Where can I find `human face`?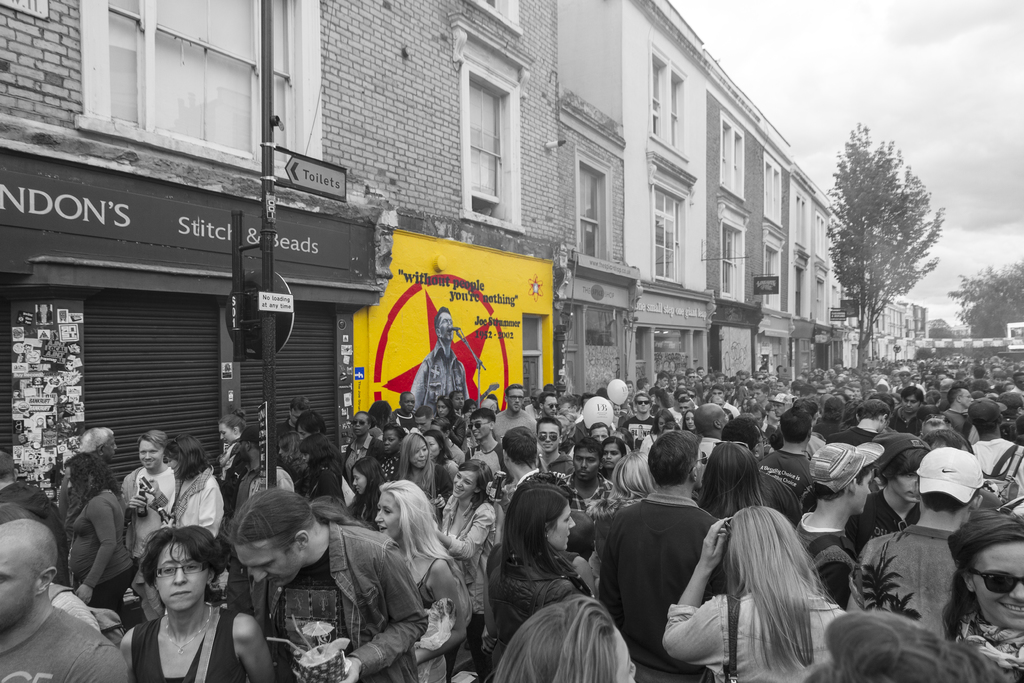
You can find it at left=614, top=629, right=640, bottom=682.
